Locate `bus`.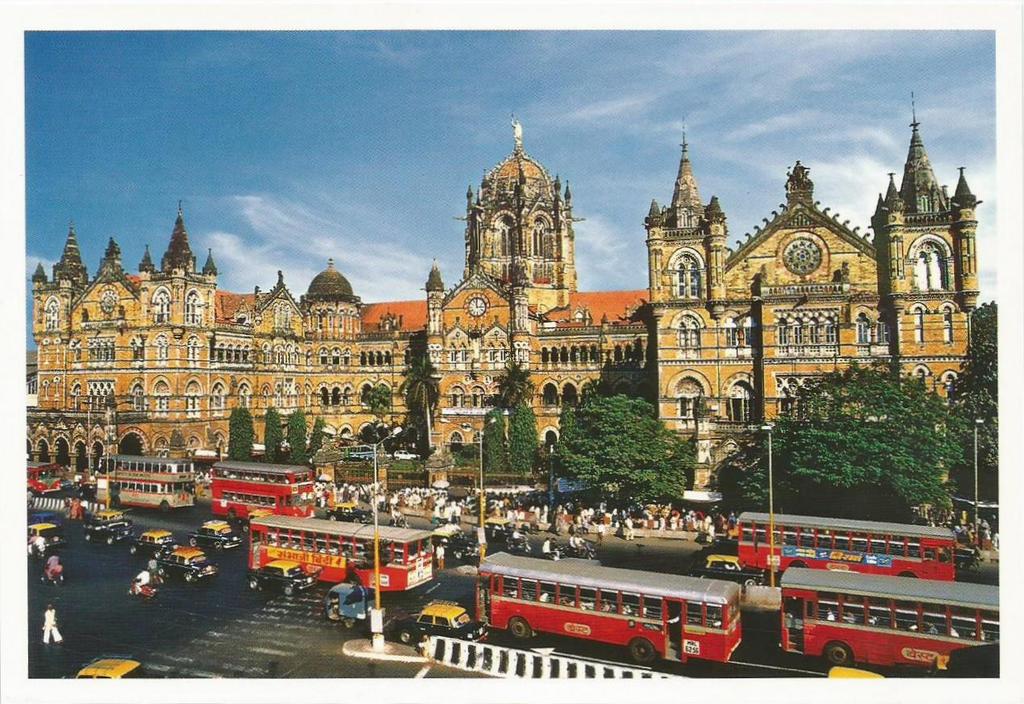
Bounding box: <bbox>776, 566, 999, 669</bbox>.
